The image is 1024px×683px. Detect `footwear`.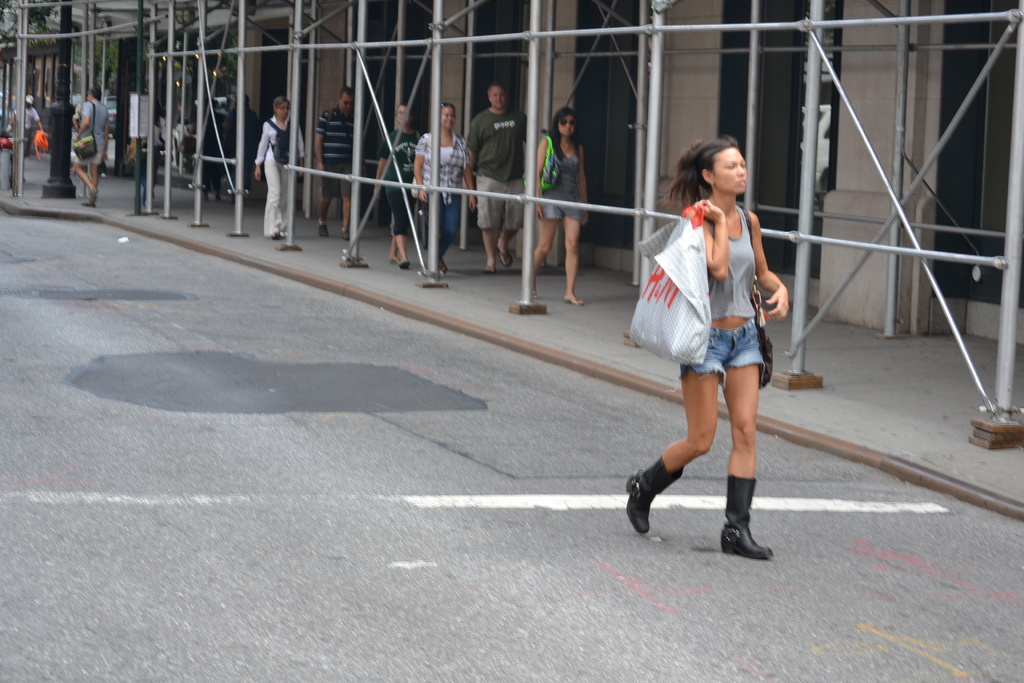
Detection: (620,454,688,539).
